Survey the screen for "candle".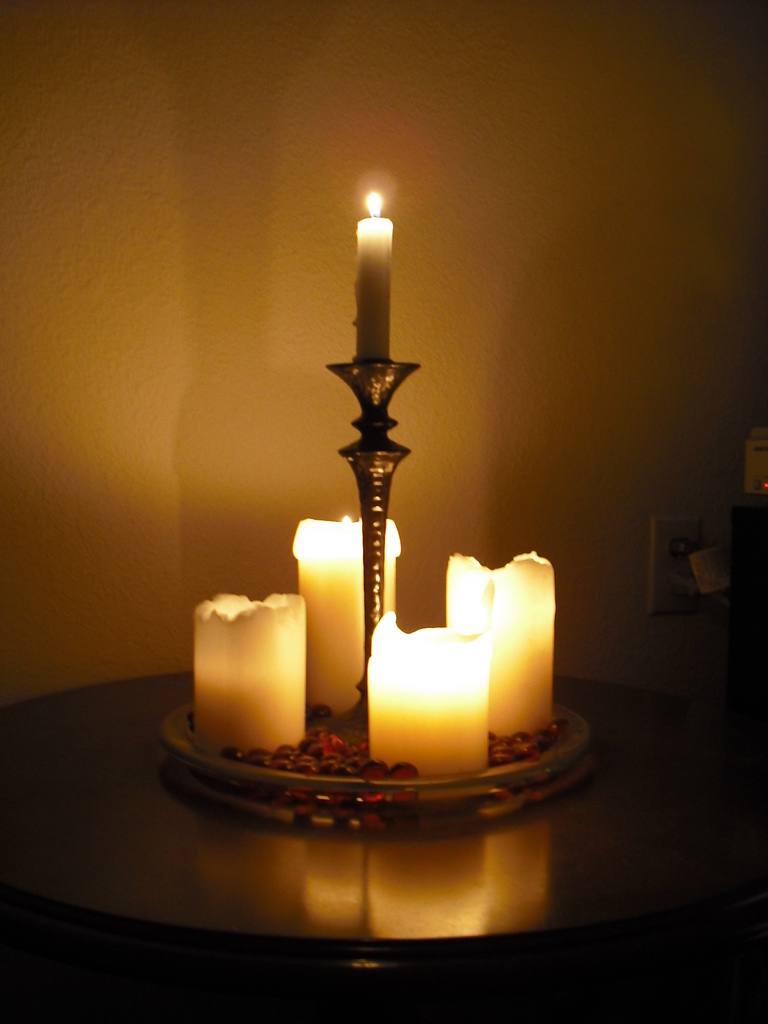
Survey found: rect(295, 510, 403, 715).
